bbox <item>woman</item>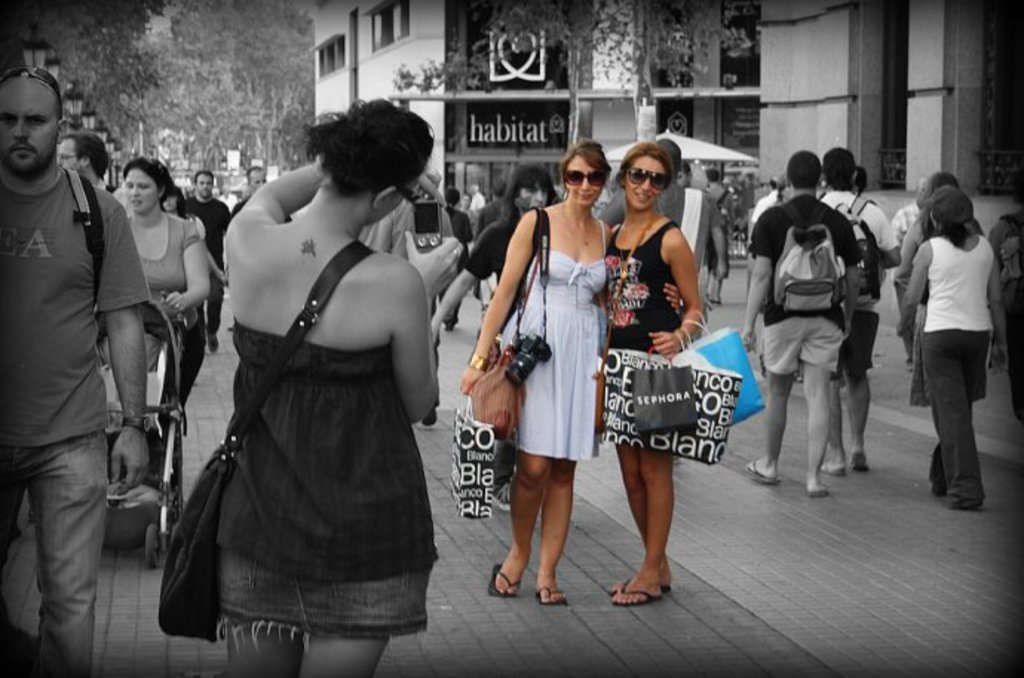
crop(600, 142, 703, 610)
